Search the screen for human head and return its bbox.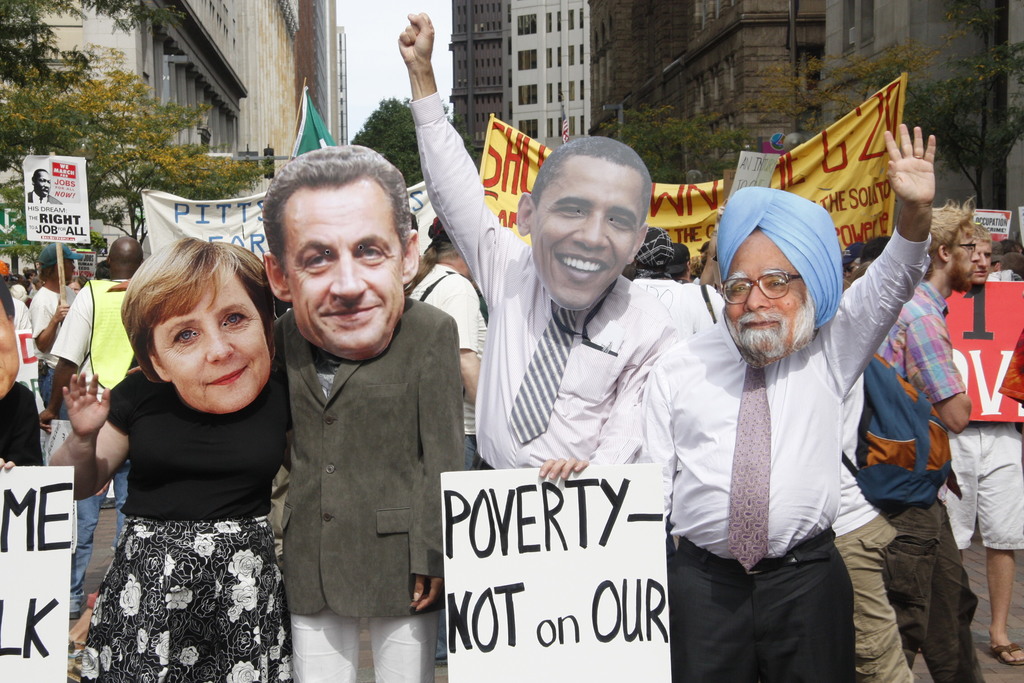
Found: 514:133:646:313.
